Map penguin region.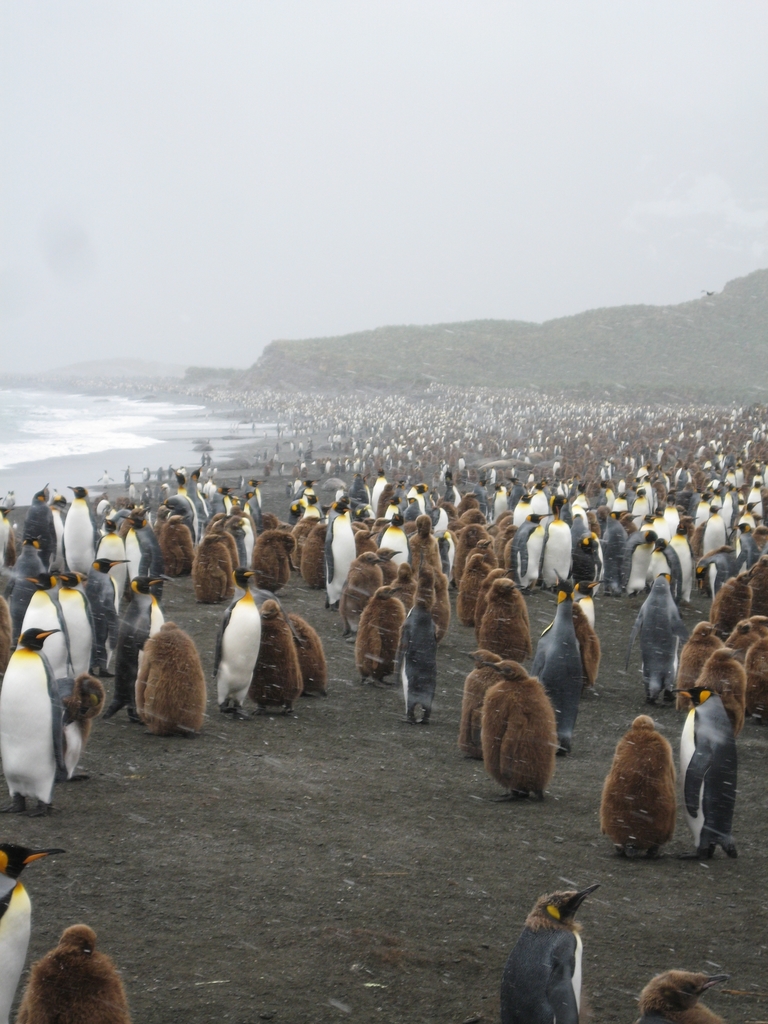
Mapped to <box>164,499,207,564</box>.
